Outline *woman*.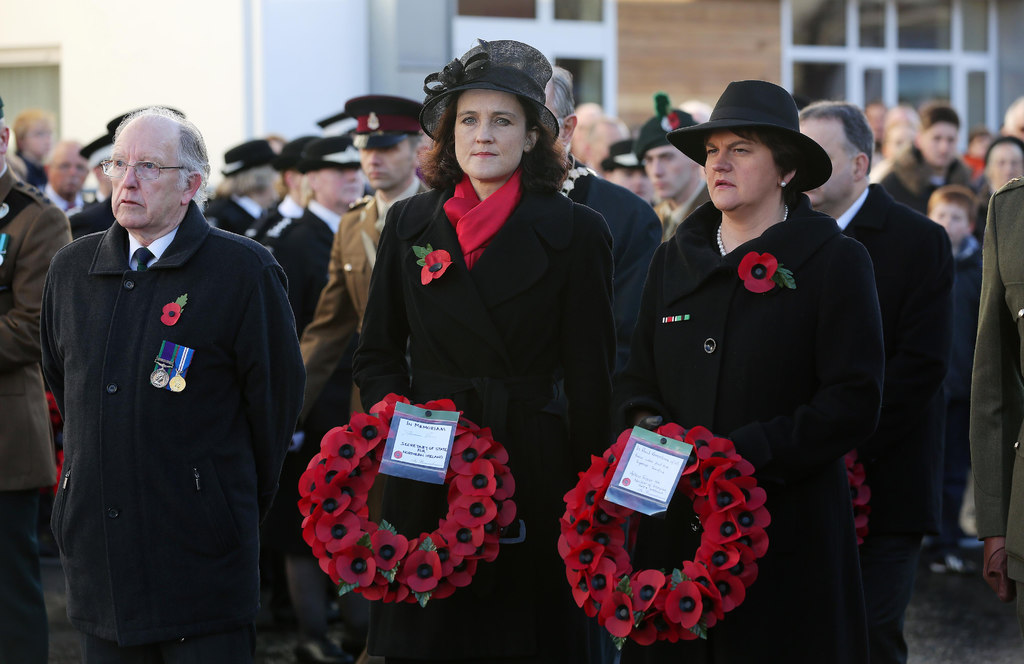
Outline: <bbox>623, 87, 881, 663</bbox>.
